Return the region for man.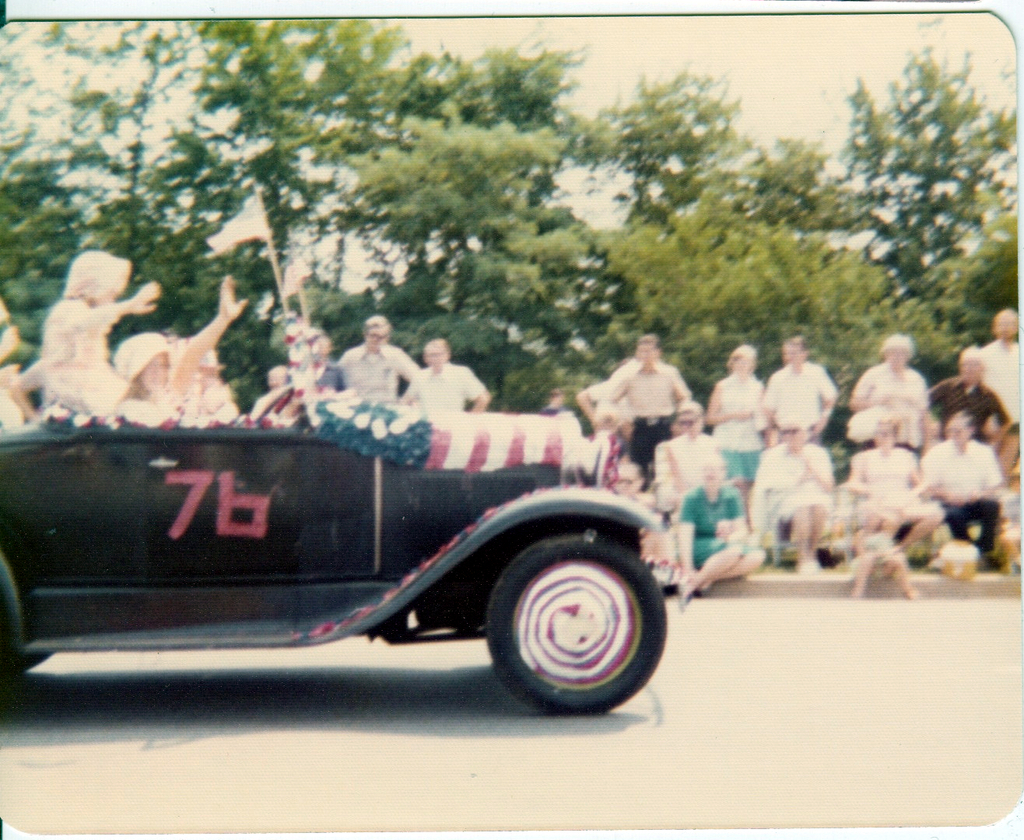
758/408/834/574.
